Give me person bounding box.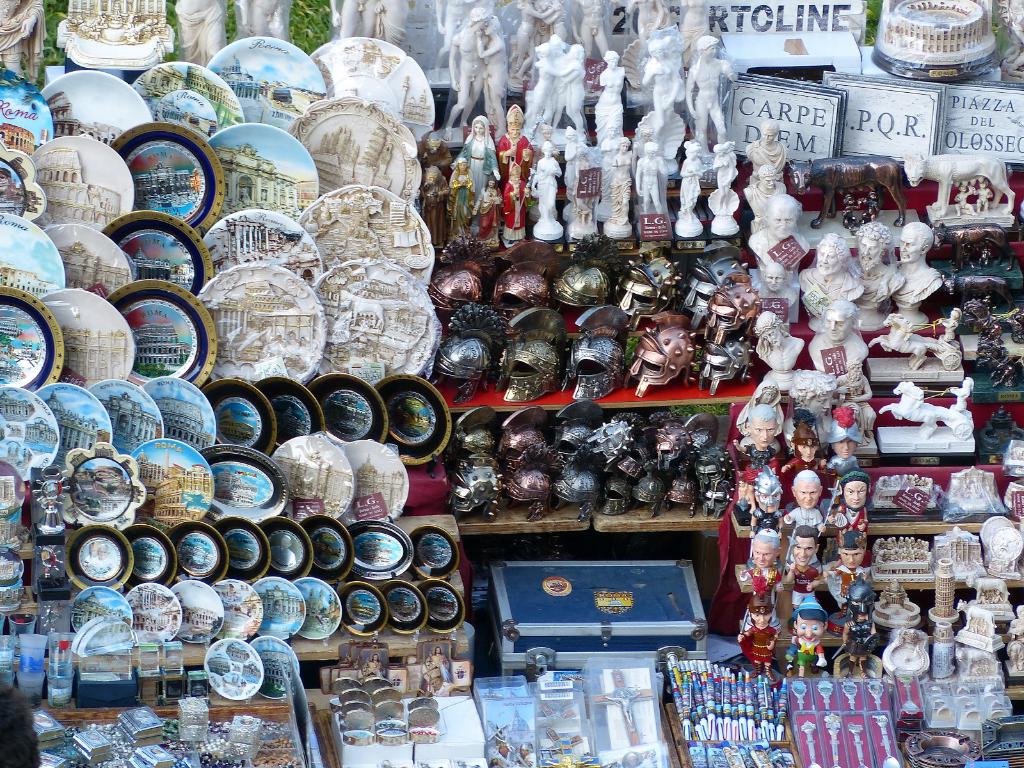
(850, 225, 906, 309).
